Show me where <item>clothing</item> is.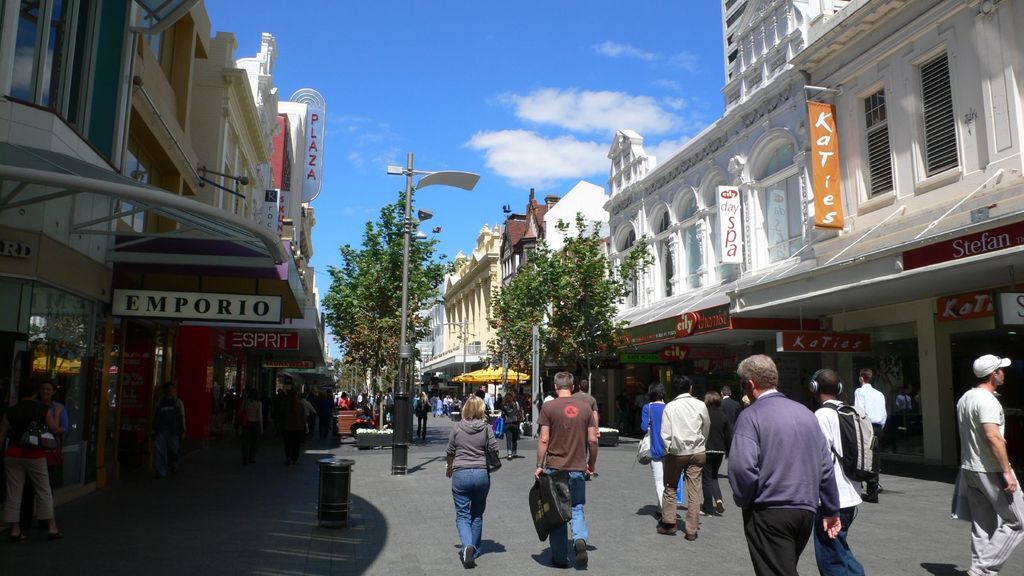
<item>clothing</item> is at 40,407,69,495.
